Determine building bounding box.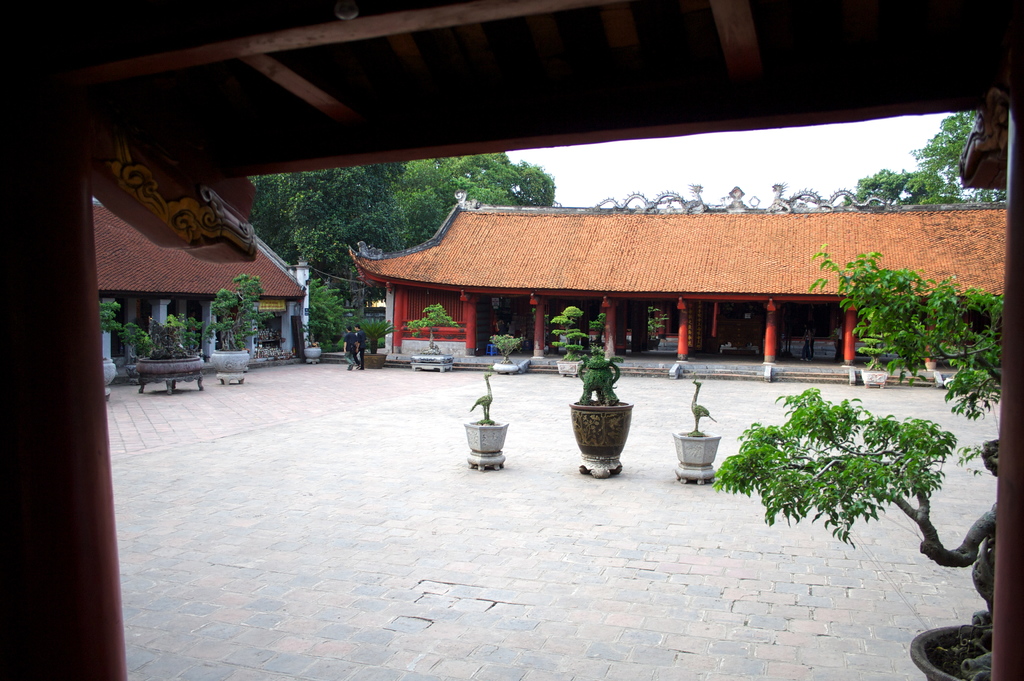
Determined: x1=89, y1=199, x2=311, y2=361.
